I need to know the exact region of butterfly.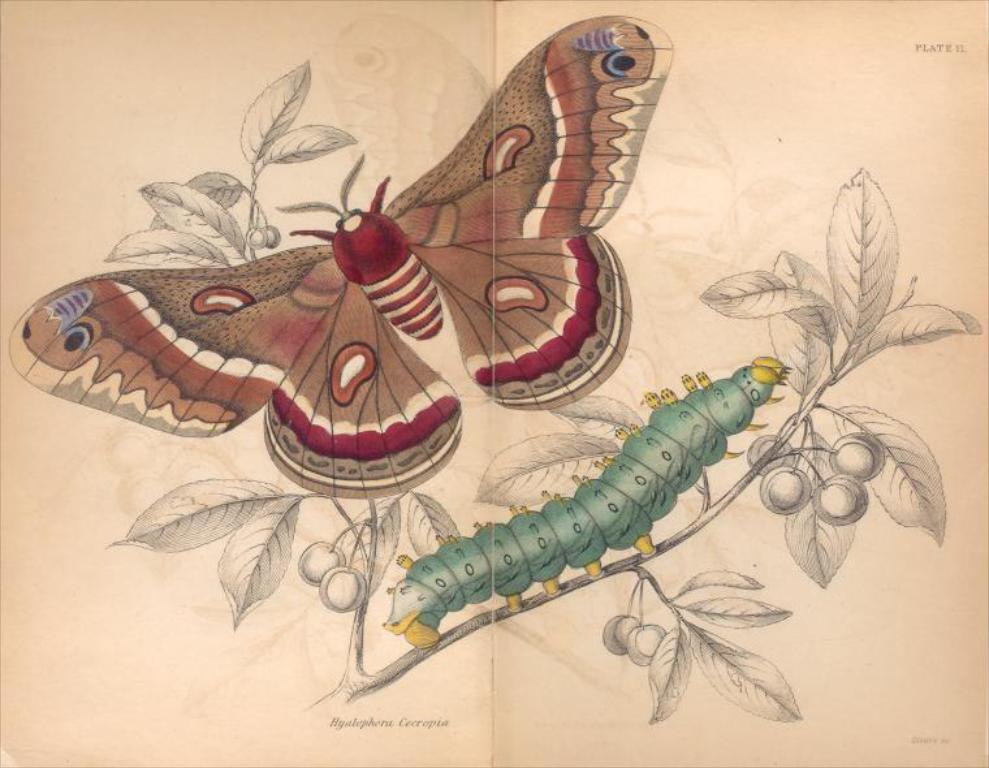
Region: pyautogui.locateOnScreen(75, 72, 635, 497).
